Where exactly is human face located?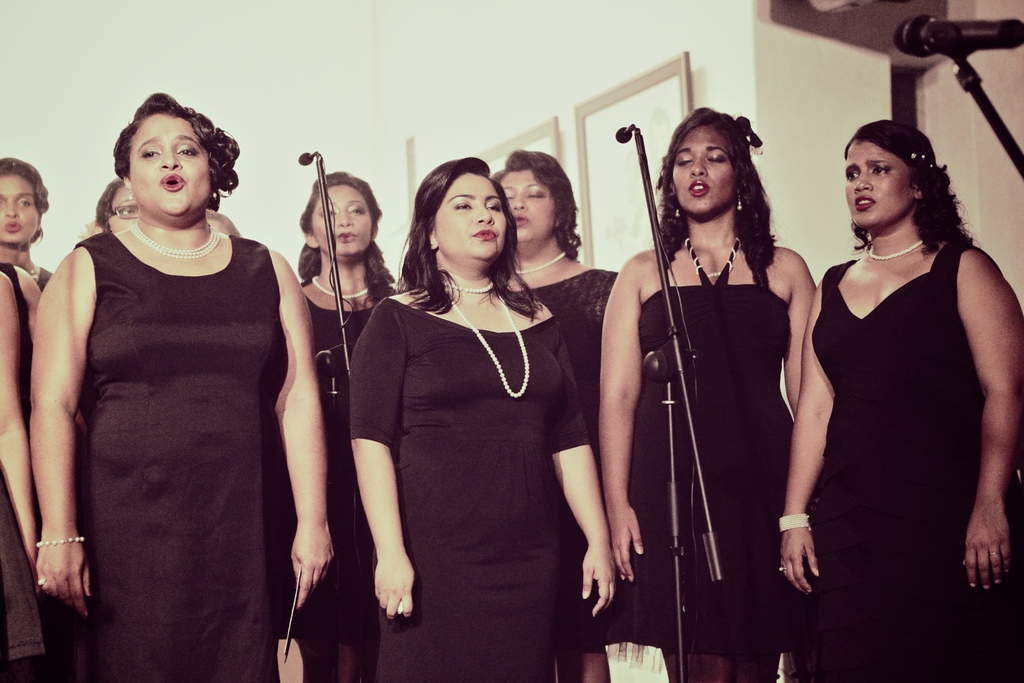
Its bounding box is (845,142,911,227).
